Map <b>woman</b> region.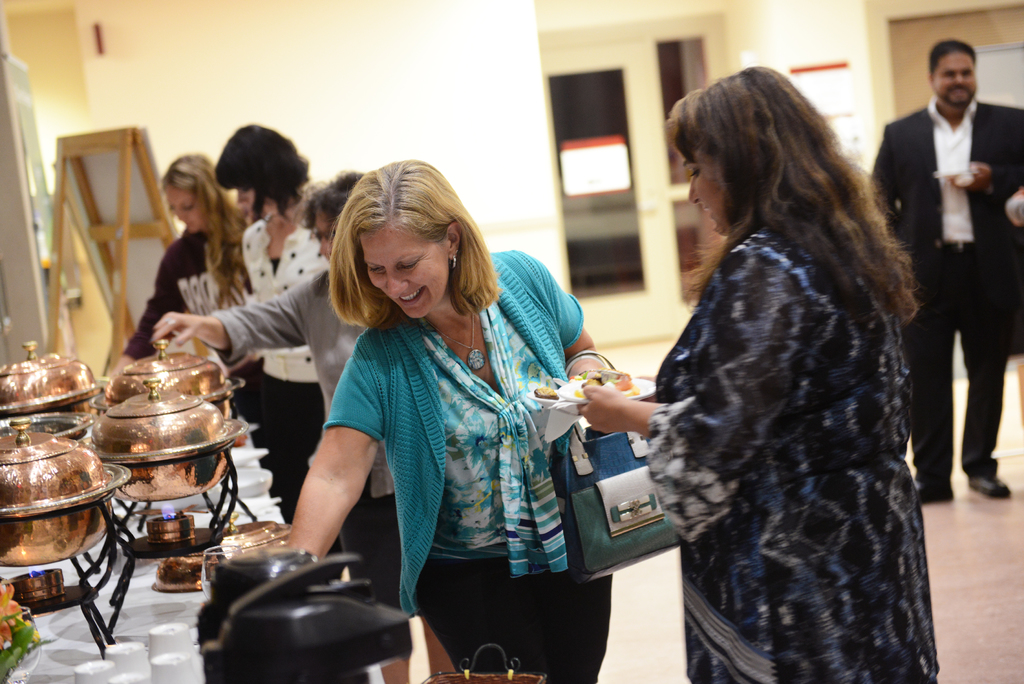
Mapped to rect(115, 143, 261, 371).
